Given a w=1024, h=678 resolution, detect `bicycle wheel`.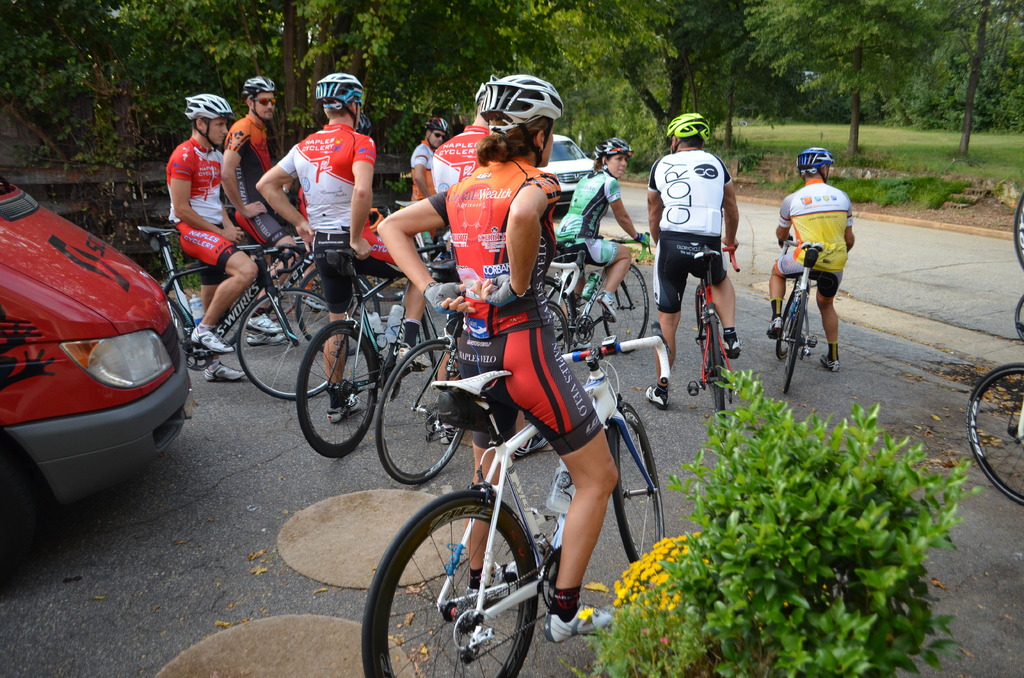
region(609, 398, 667, 572).
